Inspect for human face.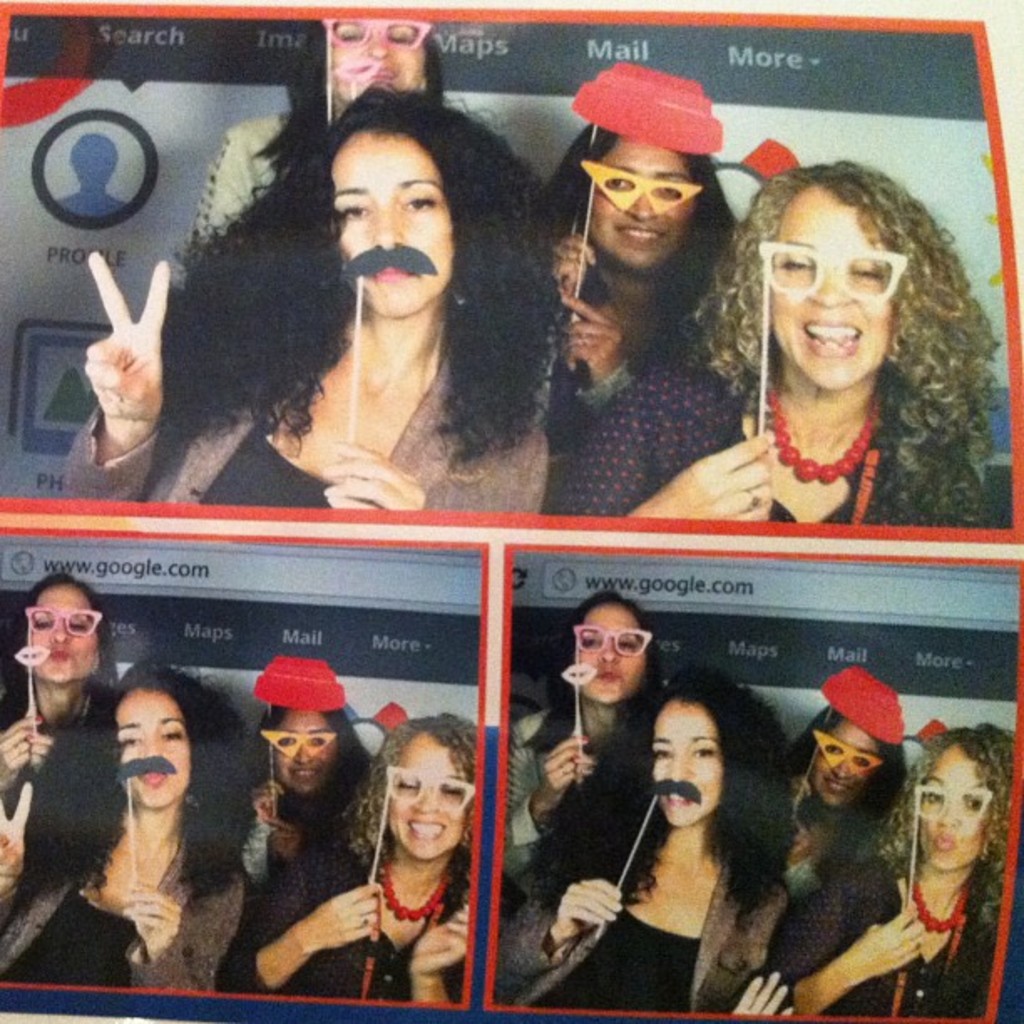
Inspection: x1=766, y1=186, x2=893, y2=388.
